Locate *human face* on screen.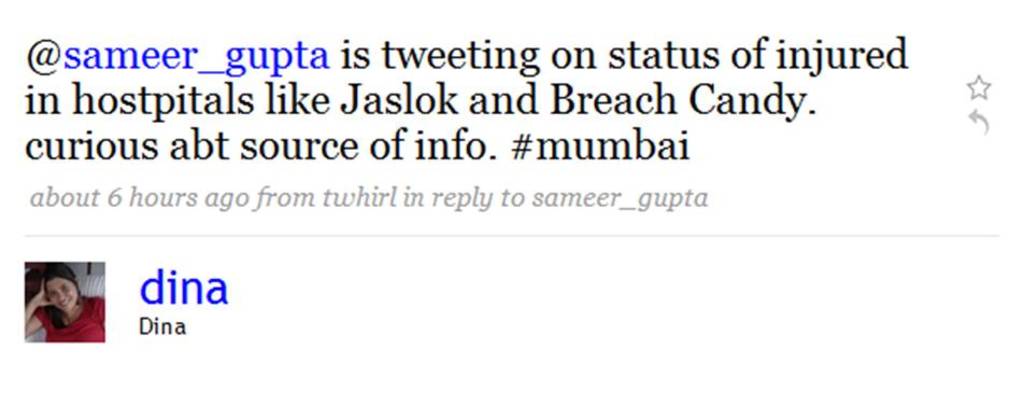
On screen at pyautogui.locateOnScreen(46, 279, 80, 306).
